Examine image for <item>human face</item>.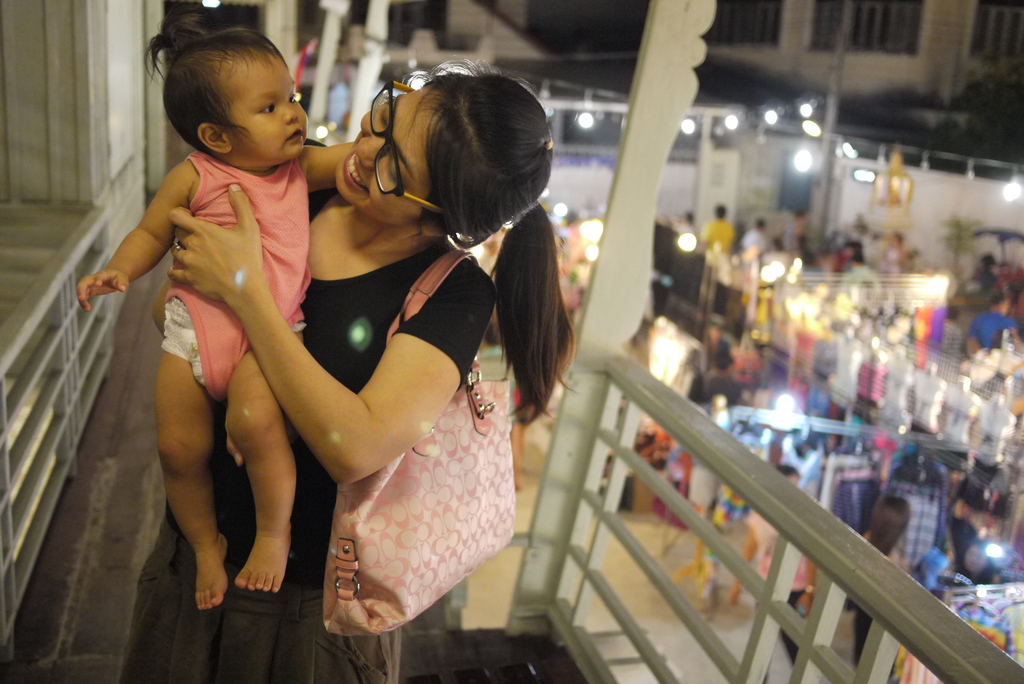
Examination result: x1=219 y1=50 x2=308 y2=163.
